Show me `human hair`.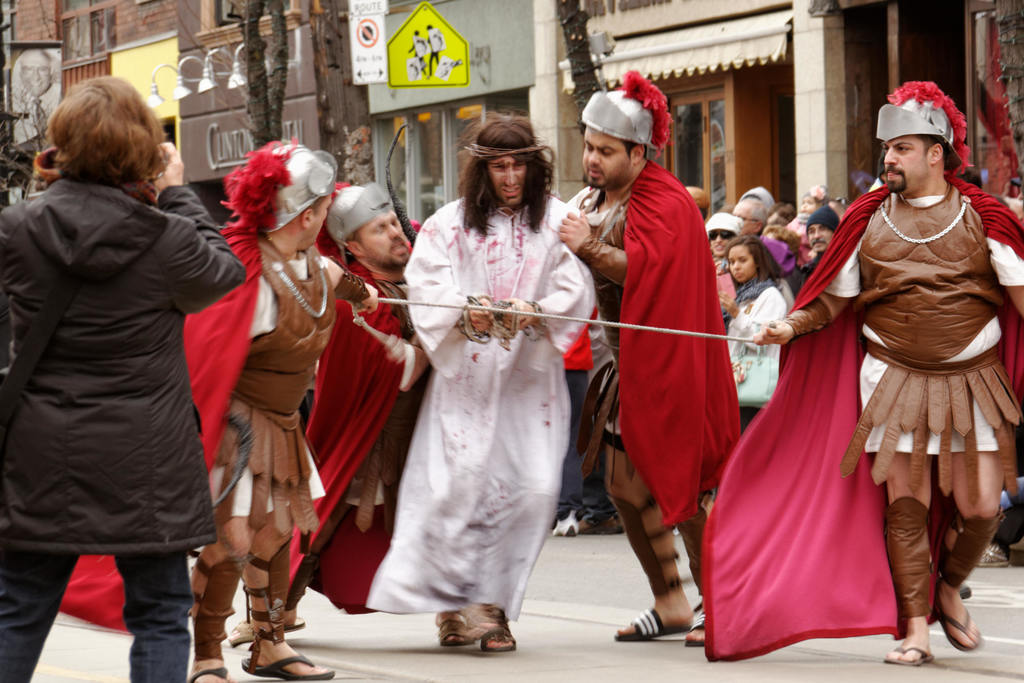
`human hair` is here: locate(620, 138, 646, 160).
